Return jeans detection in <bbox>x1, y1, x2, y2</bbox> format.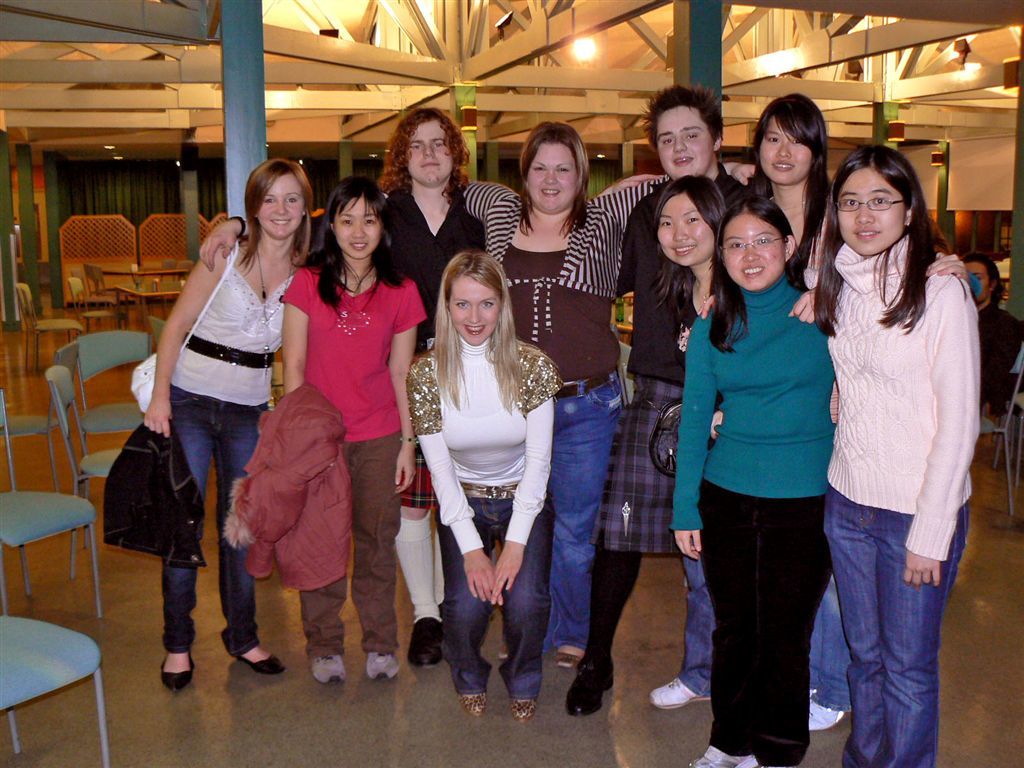
<bbox>166, 386, 269, 657</bbox>.
